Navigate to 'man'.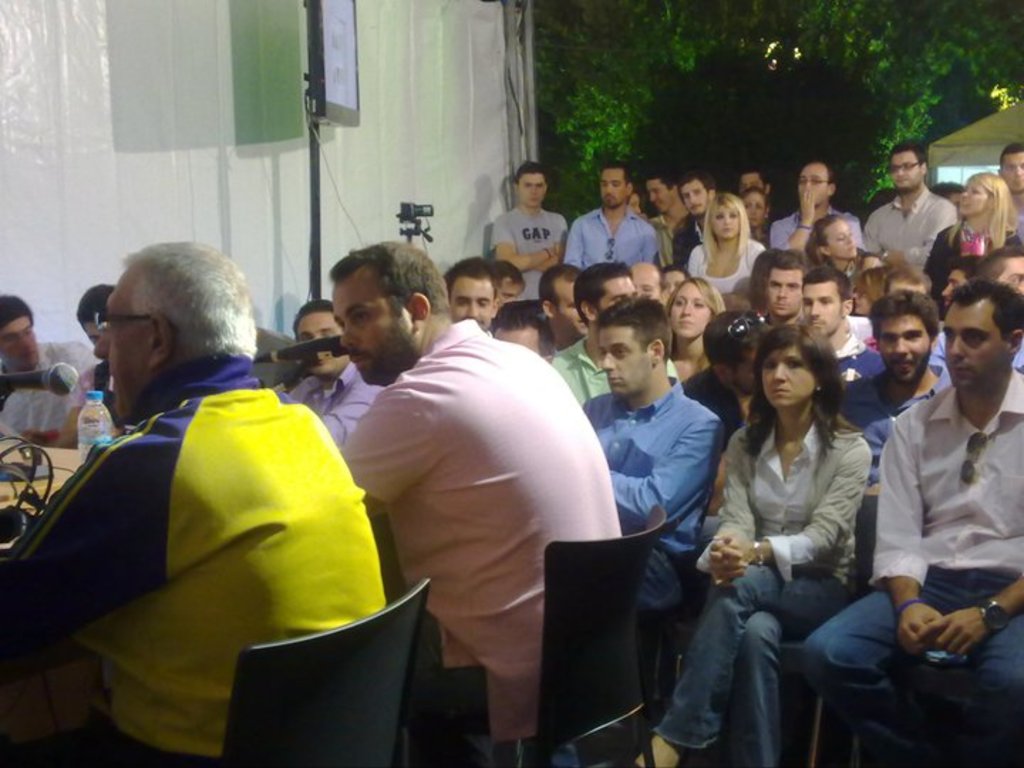
Navigation target: box(859, 138, 960, 283).
